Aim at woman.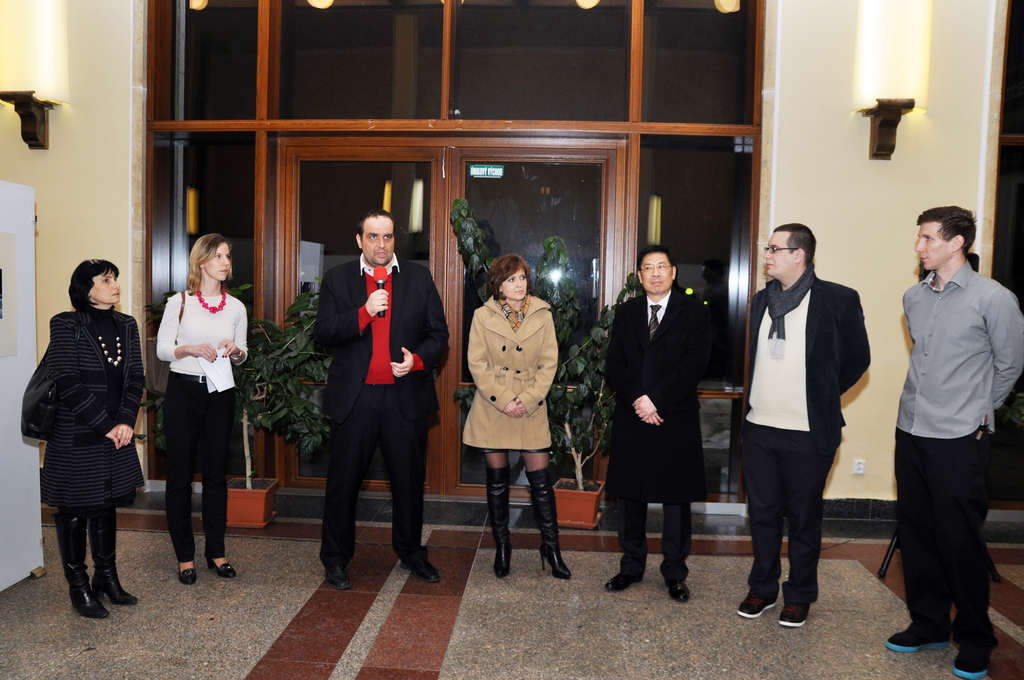
Aimed at 463,252,576,582.
